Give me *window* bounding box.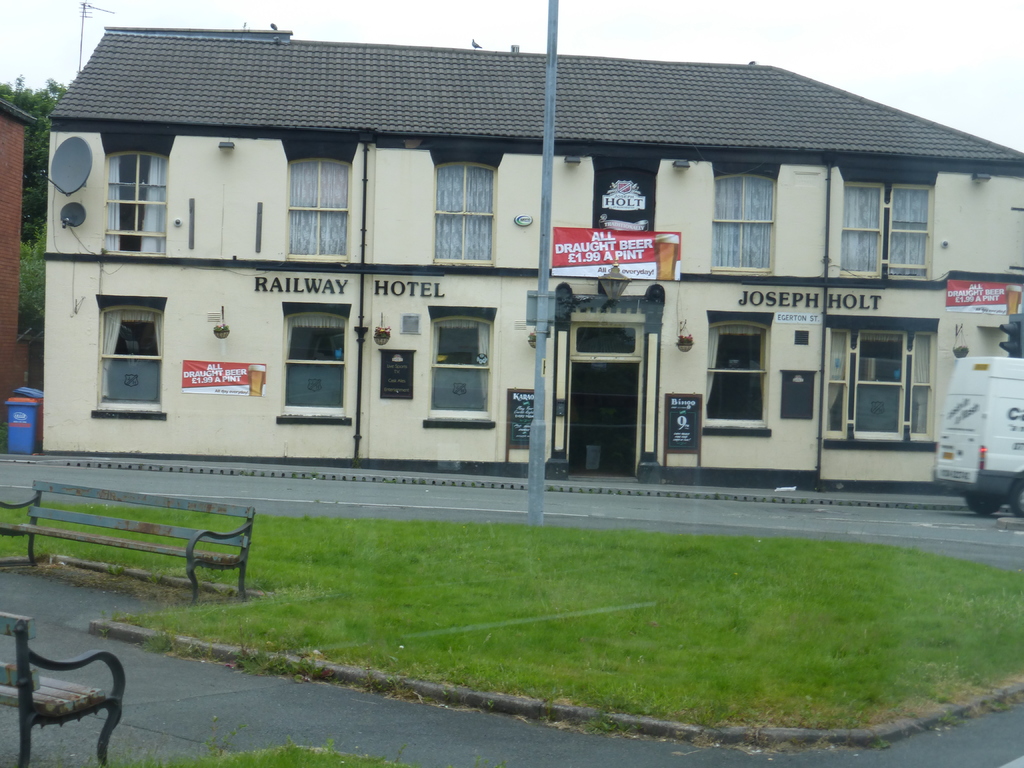
pyautogui.locateOnScreen(102, 152, 166, 259).
